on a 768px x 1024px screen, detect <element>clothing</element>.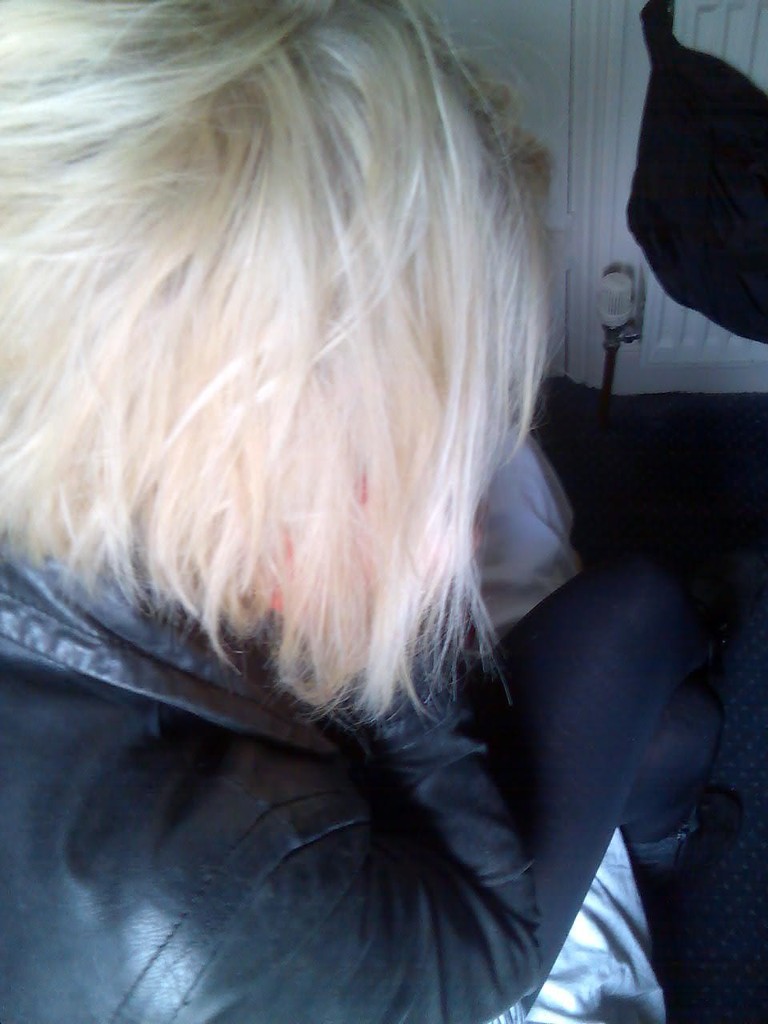
{"left": 0, "top": 538, "right": 543, "bottom": 1023}.
